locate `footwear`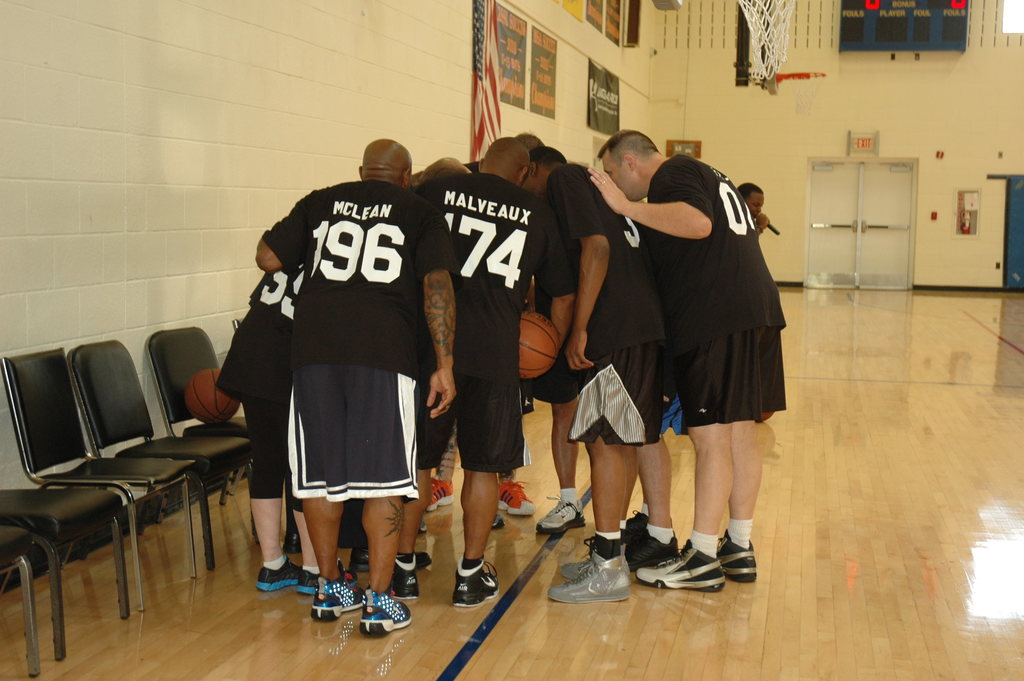
{"x1": 426, "y1": 475, "x2": 456, "y2": 513}
